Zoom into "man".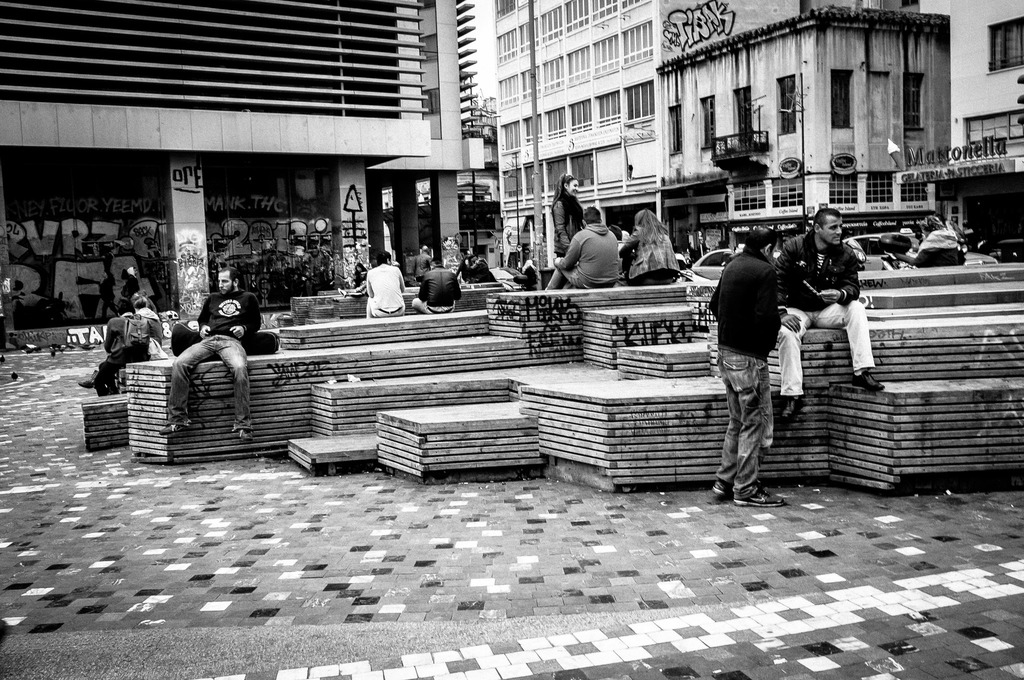
Zoom target: locate(93, 301, 154, 398).
